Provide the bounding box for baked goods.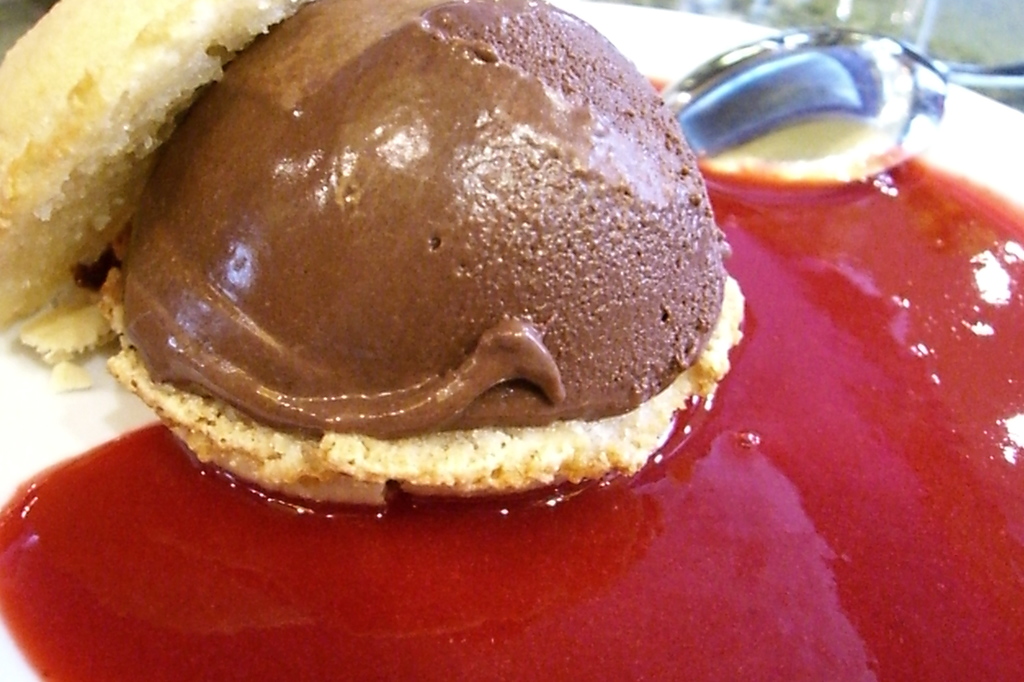
(0,0,751,514).
